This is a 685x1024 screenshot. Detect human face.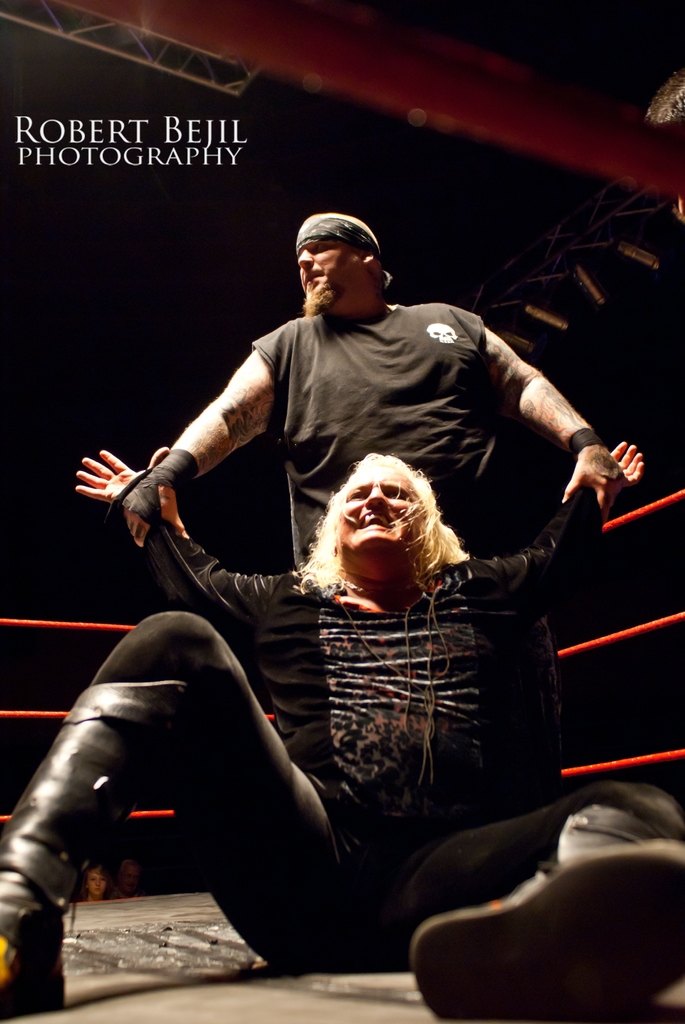
select_region(299, 243, 367, 314).
